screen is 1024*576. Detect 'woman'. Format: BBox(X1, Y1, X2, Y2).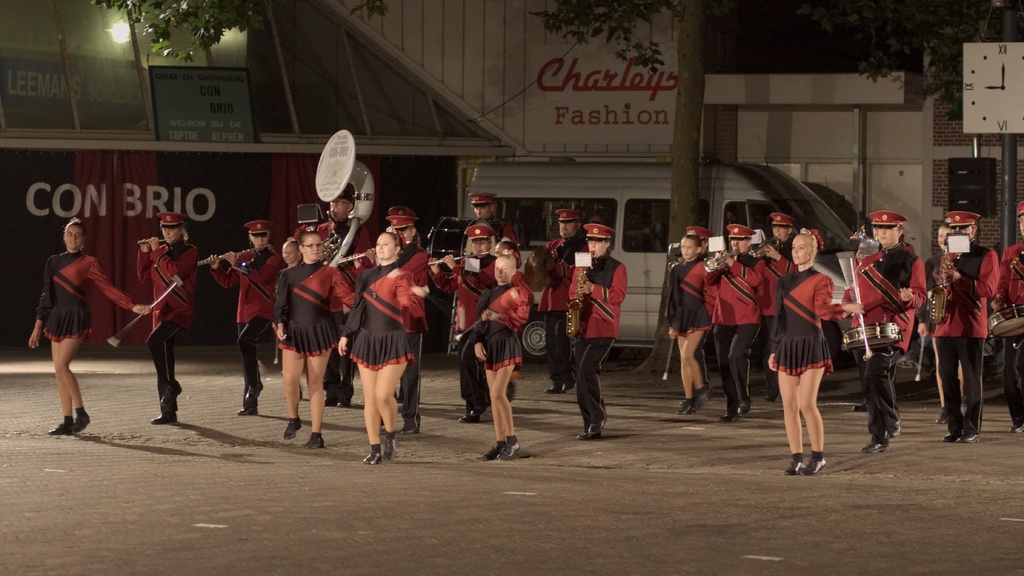
BBox(28, 216, 151, 437).
